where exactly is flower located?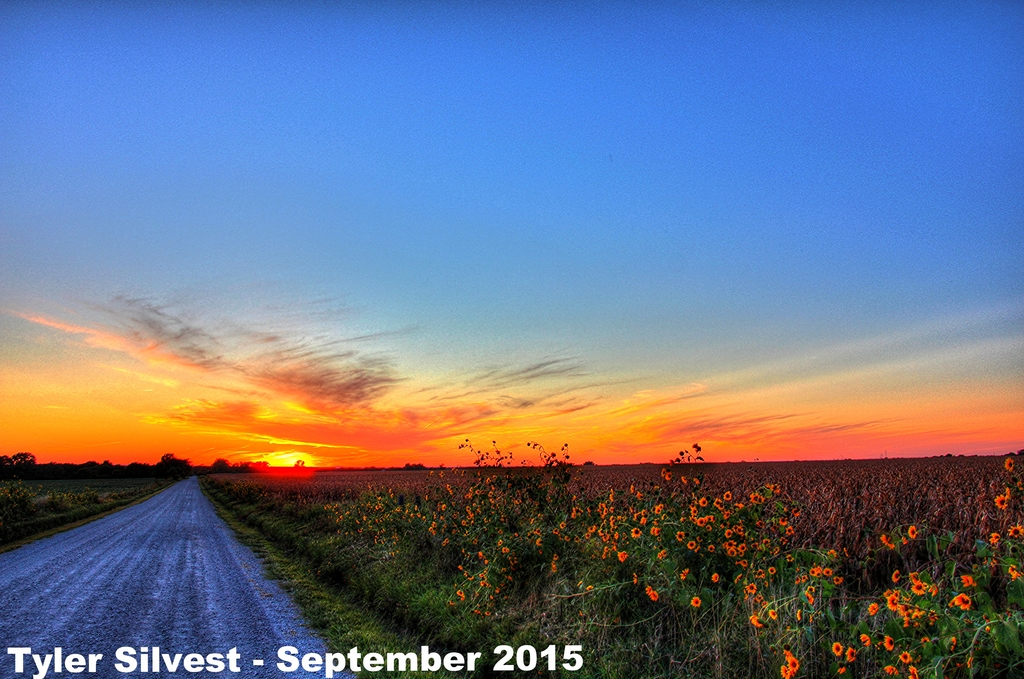
Its bounding box is locate(627, 476, 637, 491).
